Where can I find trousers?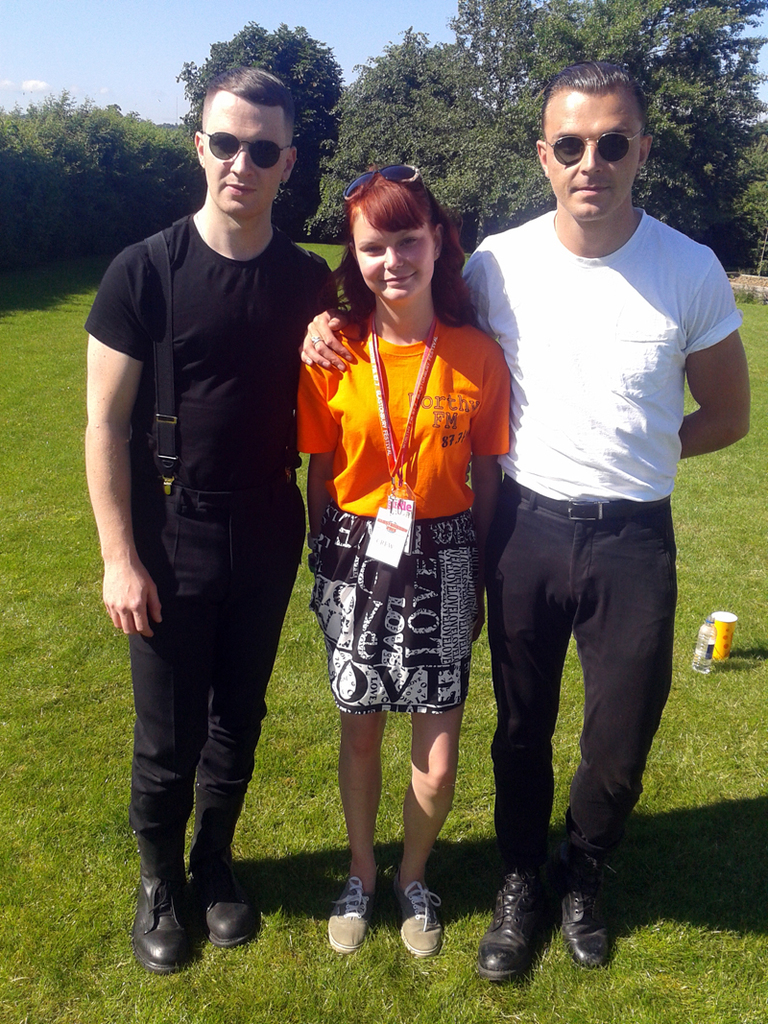
You can find it at <region>125, 465, 311, 881</region>.
